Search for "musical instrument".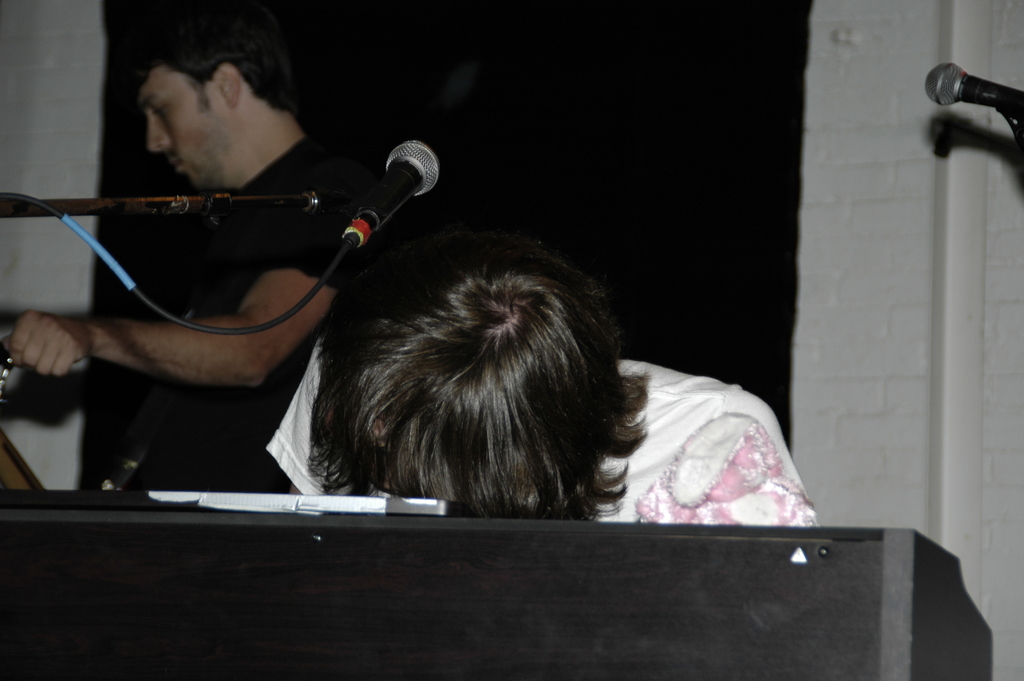
Found at locate(0, 491, 1000, 680).
